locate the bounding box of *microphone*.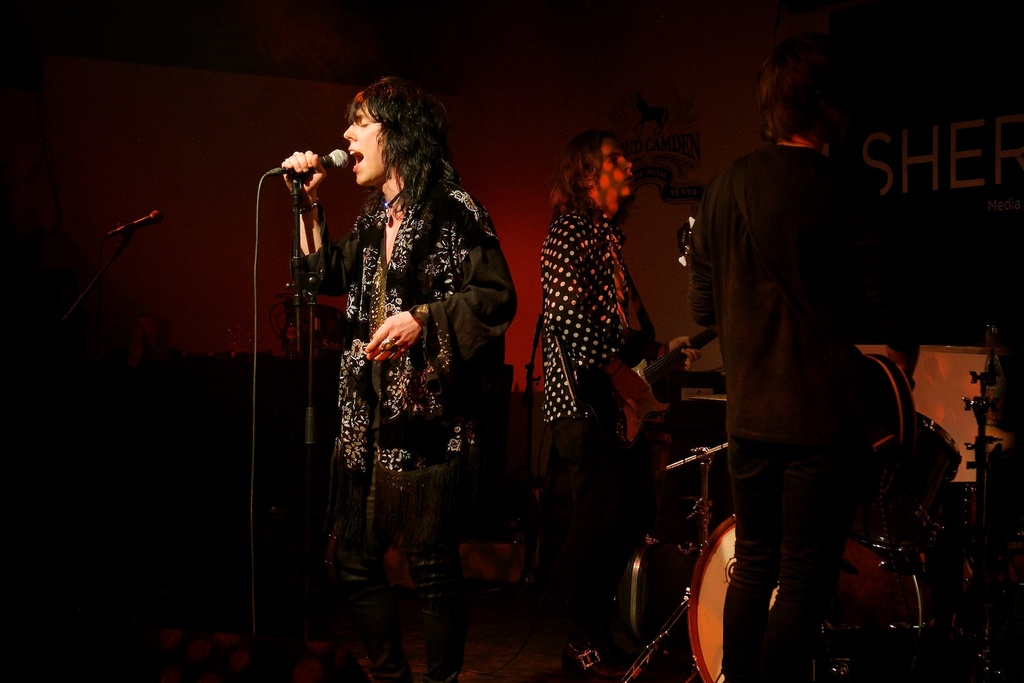
Bounding box: (106, 208, 166, 235).
